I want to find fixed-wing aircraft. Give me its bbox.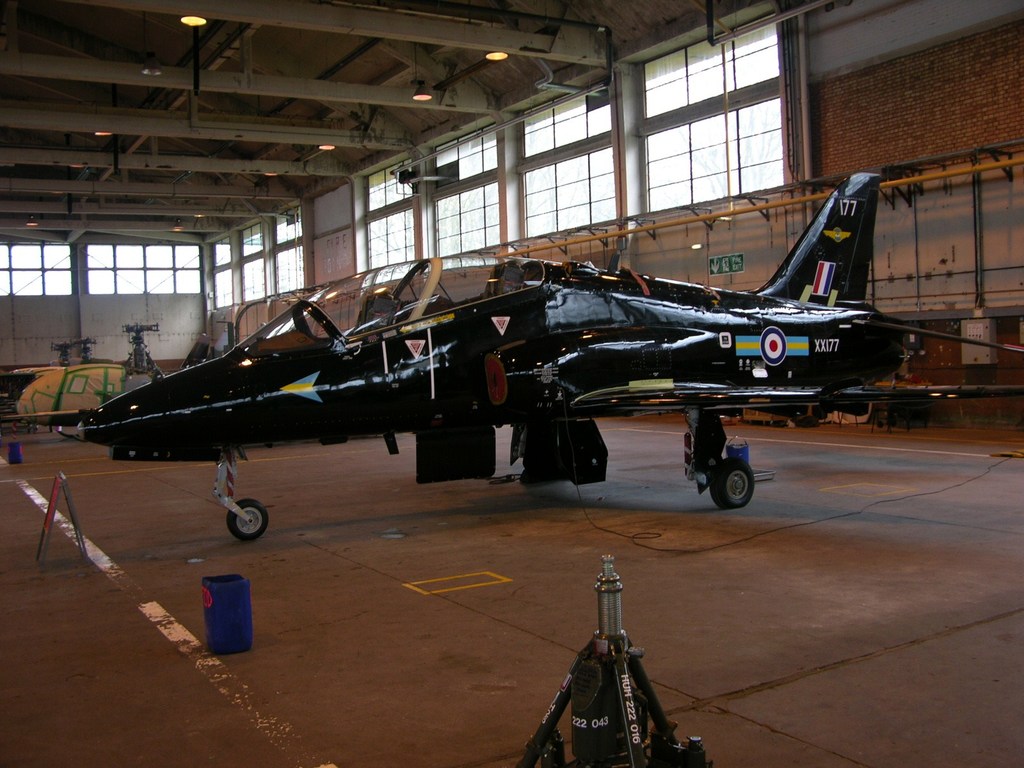
55, 175, 1023, 539.
